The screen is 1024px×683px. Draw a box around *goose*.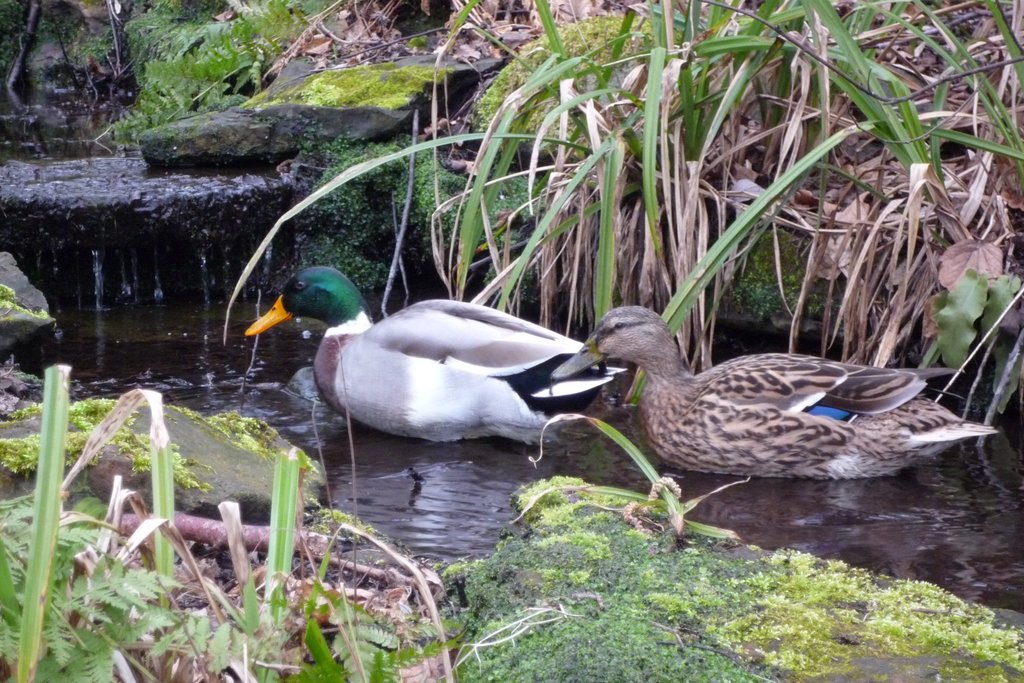
[x1=545, y1=304, x2=988, y2=481].
